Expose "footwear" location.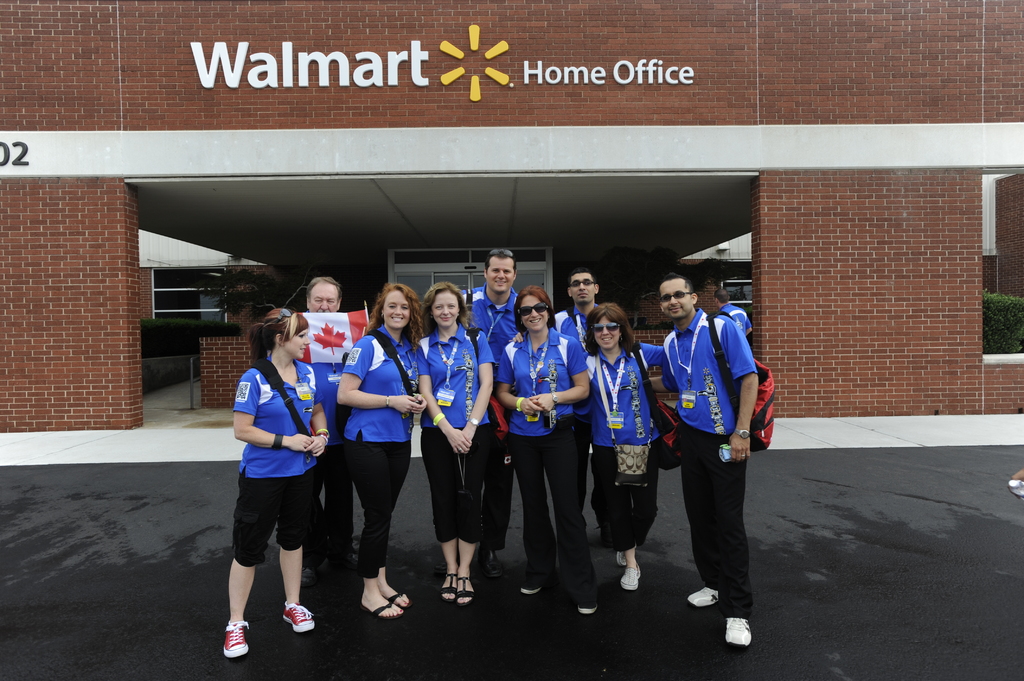
Exposed at bbox=[477, 544, 505, 578].
